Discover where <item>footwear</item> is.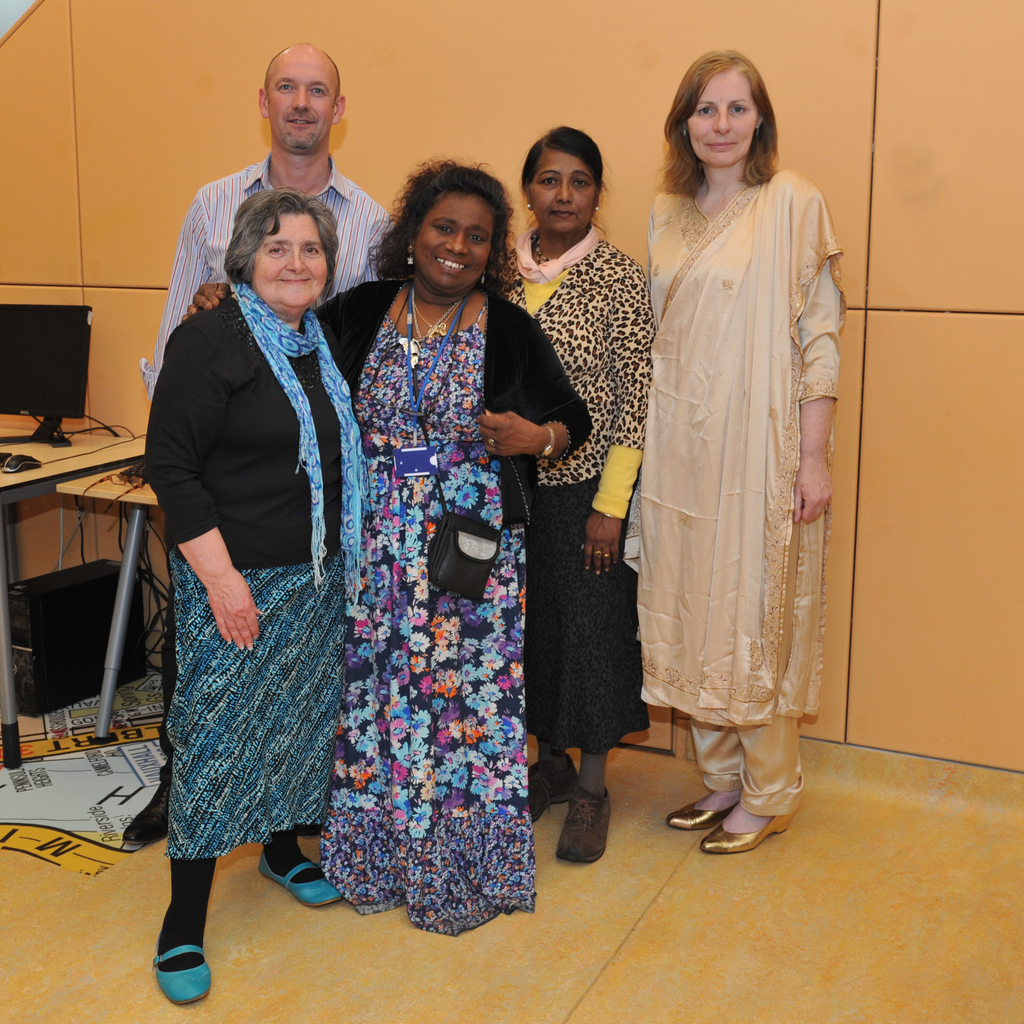
Discovered at bbox(703, 805, 799, 851).
